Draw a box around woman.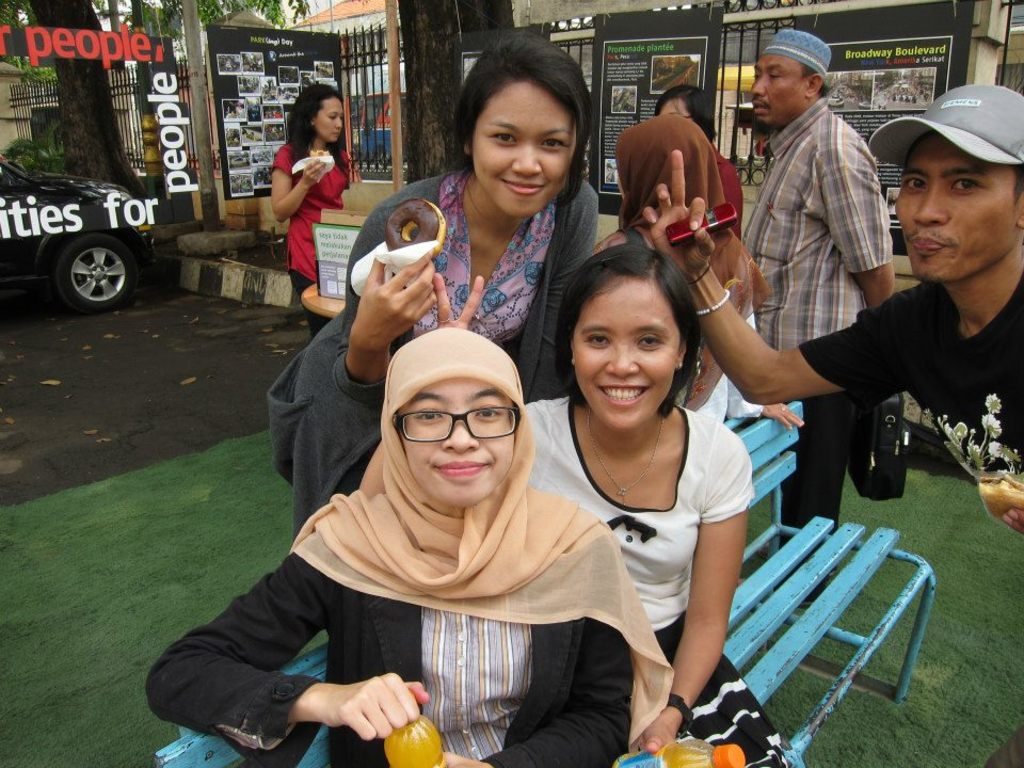
542, 204, 765, 759.
